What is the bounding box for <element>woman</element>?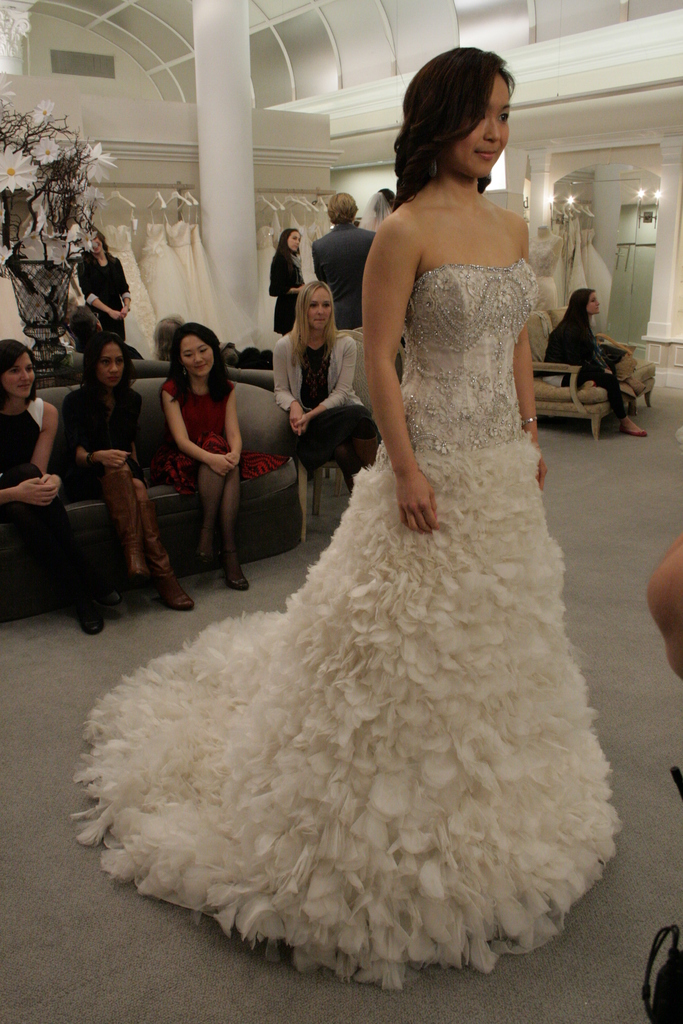
<bbox>173, 72, 636, 934</bbox>.
